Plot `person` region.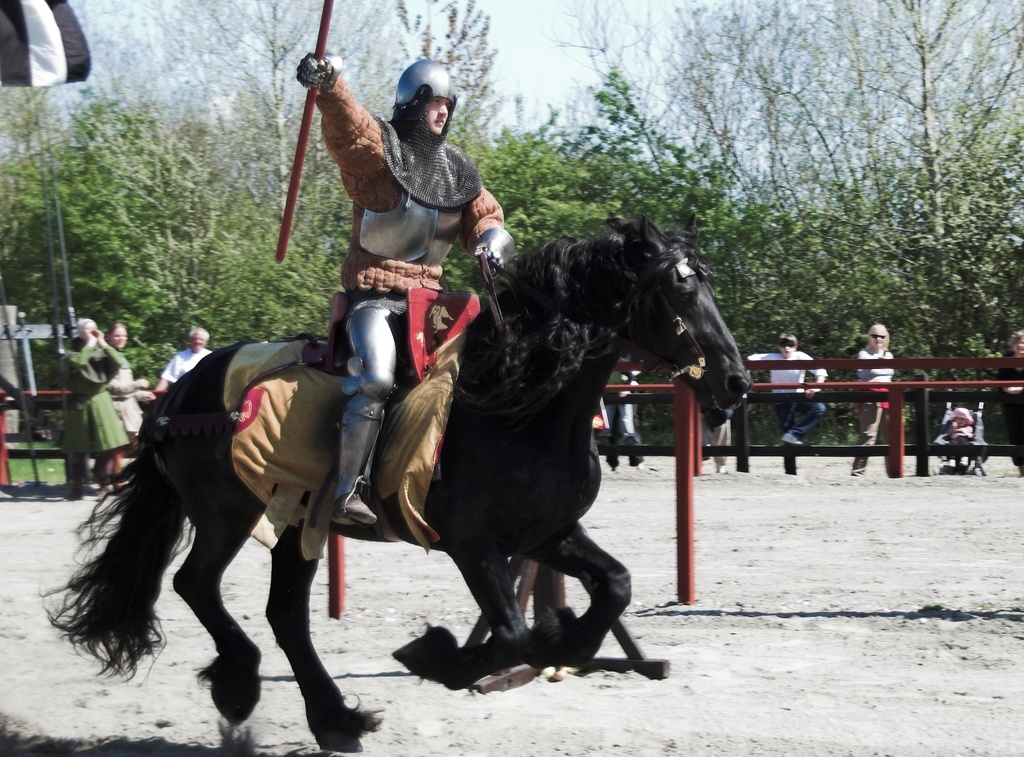
Plotted at rect(90, 321, 154, 496).
